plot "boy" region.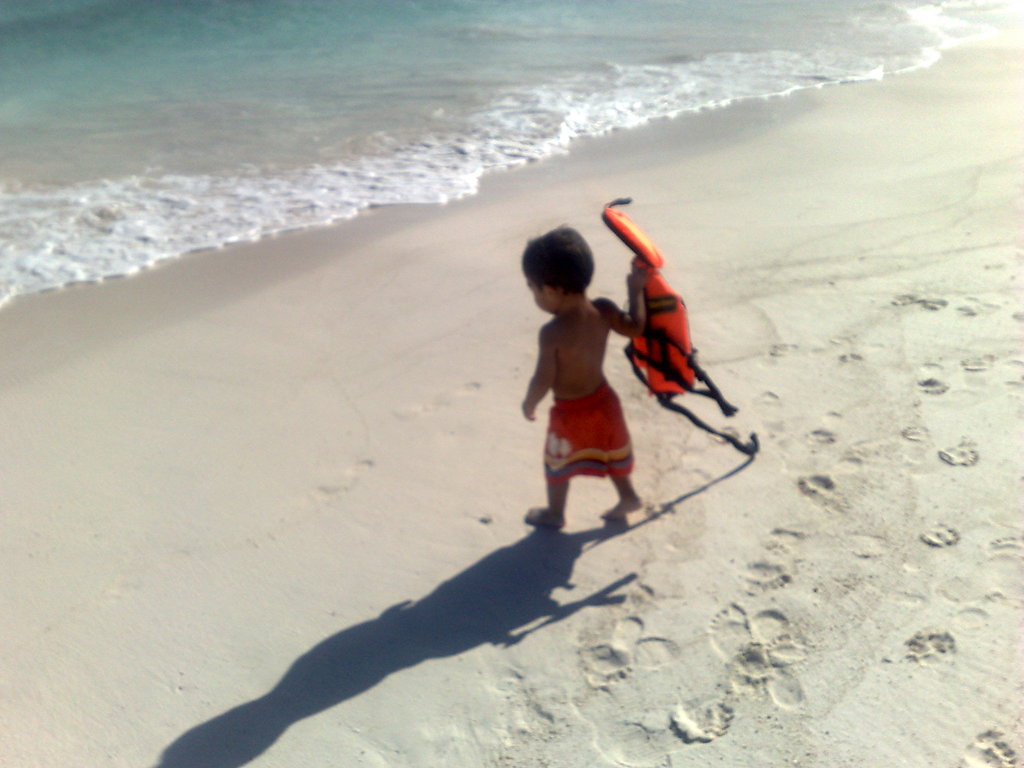
Plotted at (501,228,684,549).
